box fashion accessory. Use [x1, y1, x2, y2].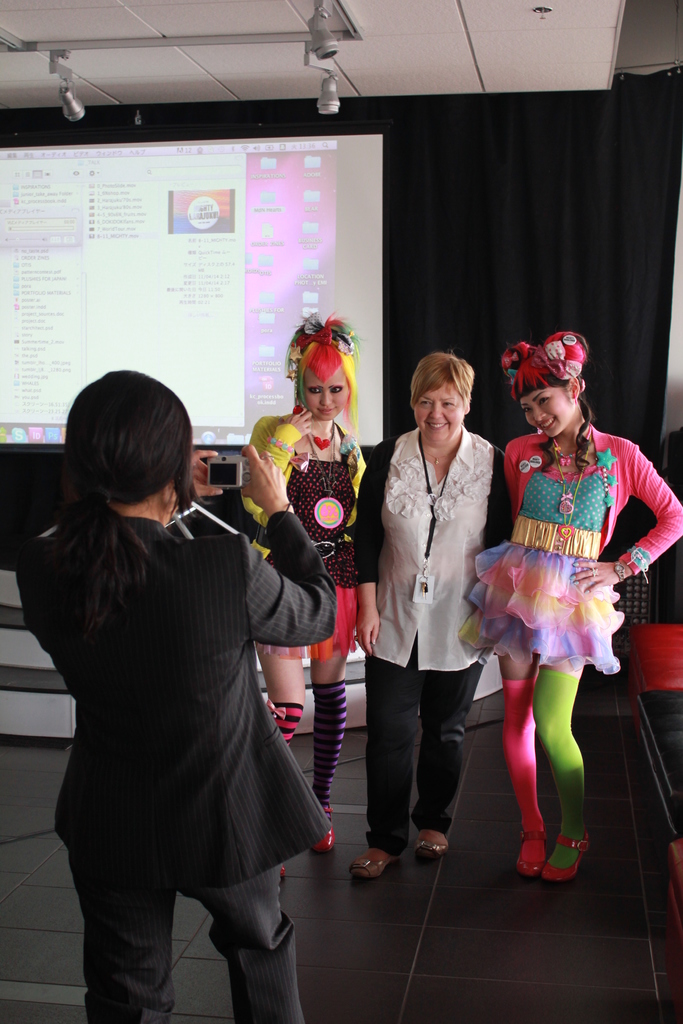
[311, 680, 348, 822].
